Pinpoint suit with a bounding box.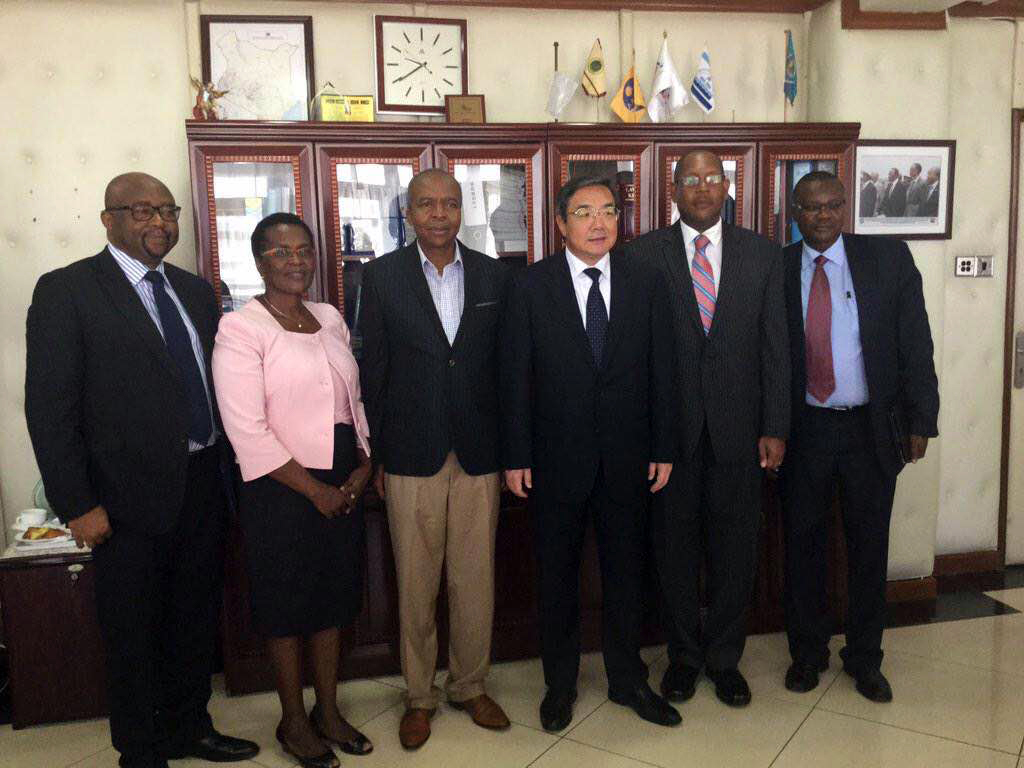
Rect(628, 113, 799, 703).
